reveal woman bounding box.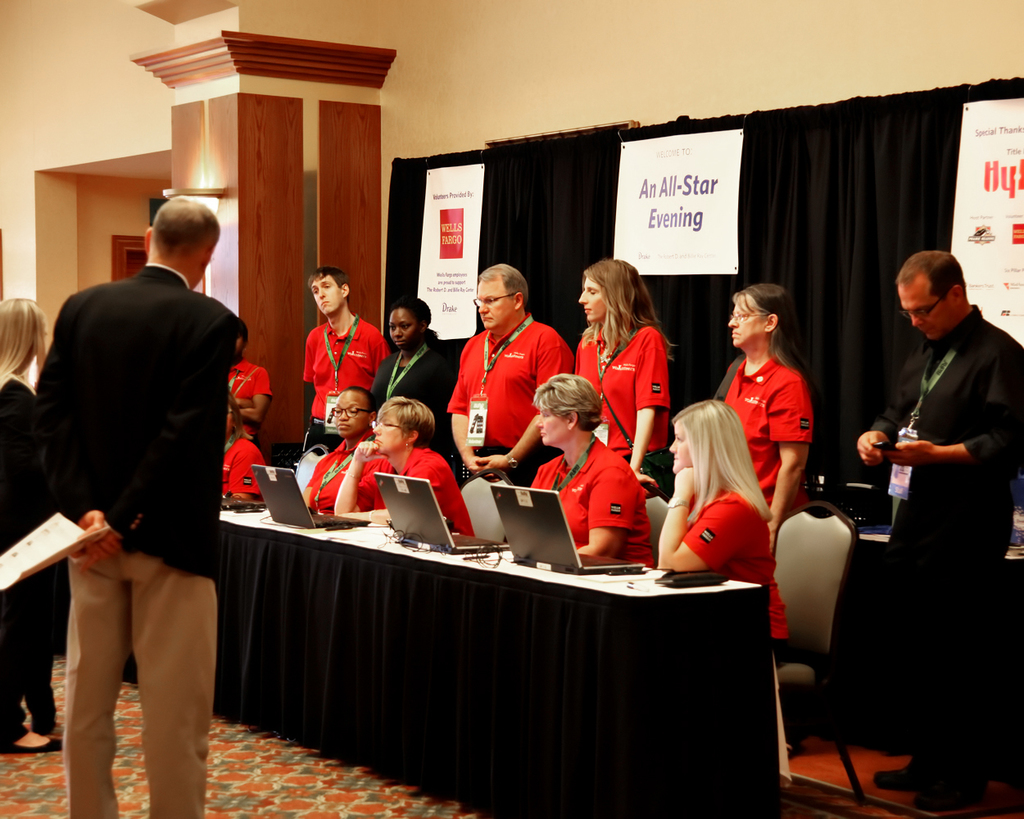
Revealed: locate(507, 363, 660, 595).
